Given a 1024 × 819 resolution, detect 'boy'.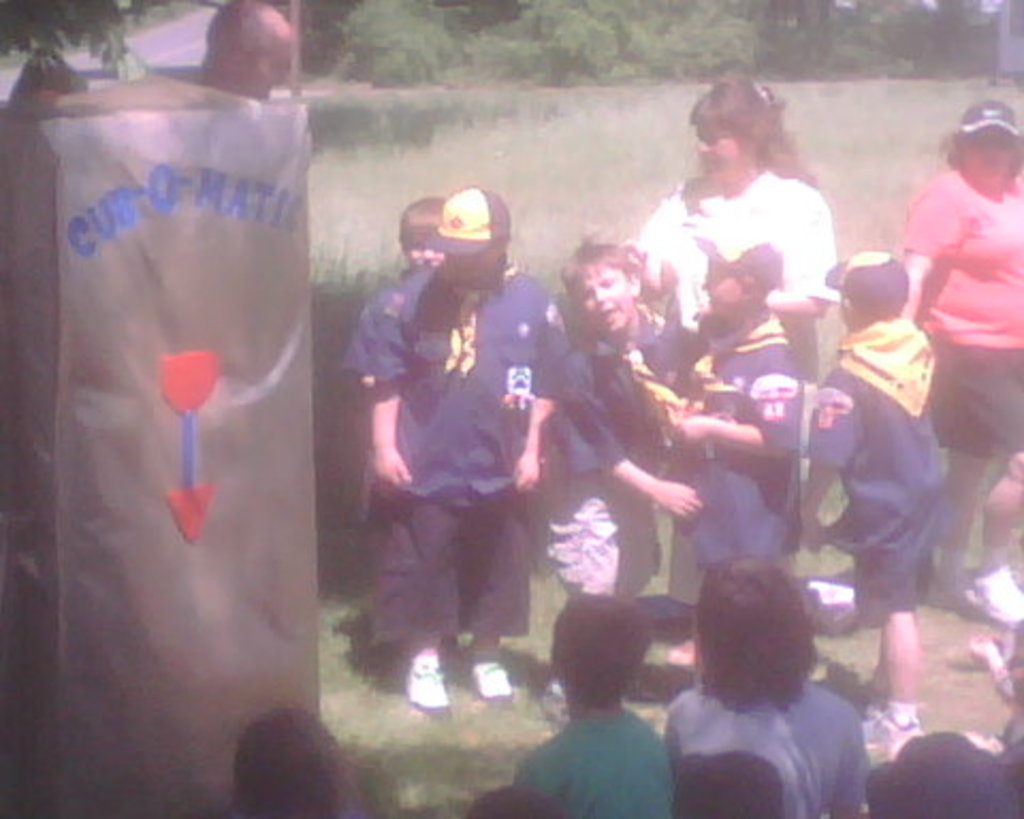
<region>796, 252, 951, 755</region>.
